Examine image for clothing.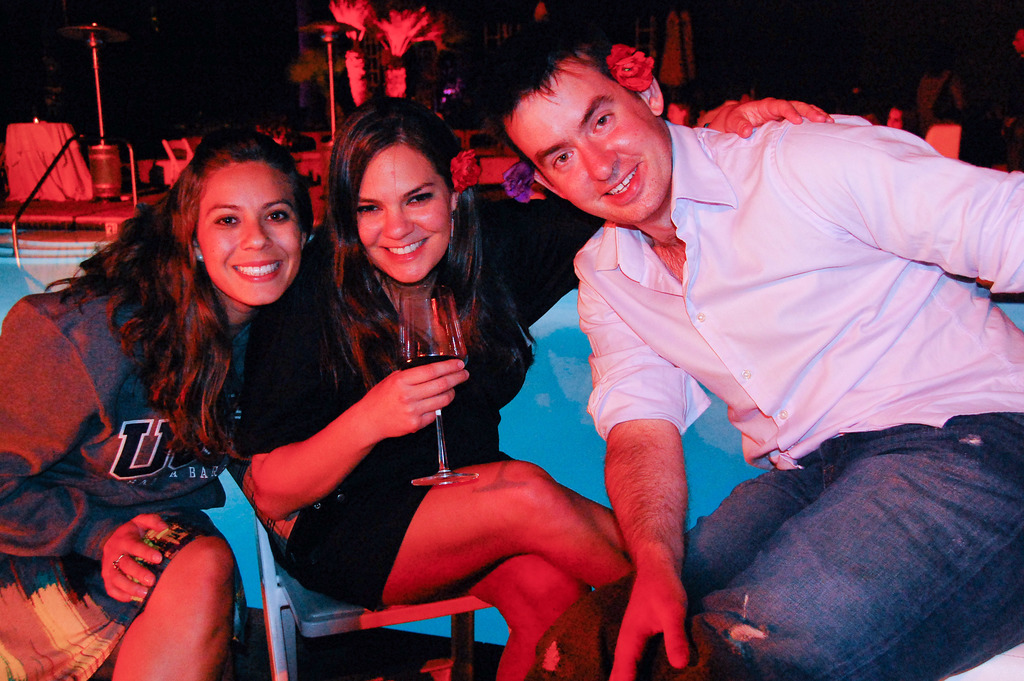
Examination result: BBox(917, 69, 962, 129).
